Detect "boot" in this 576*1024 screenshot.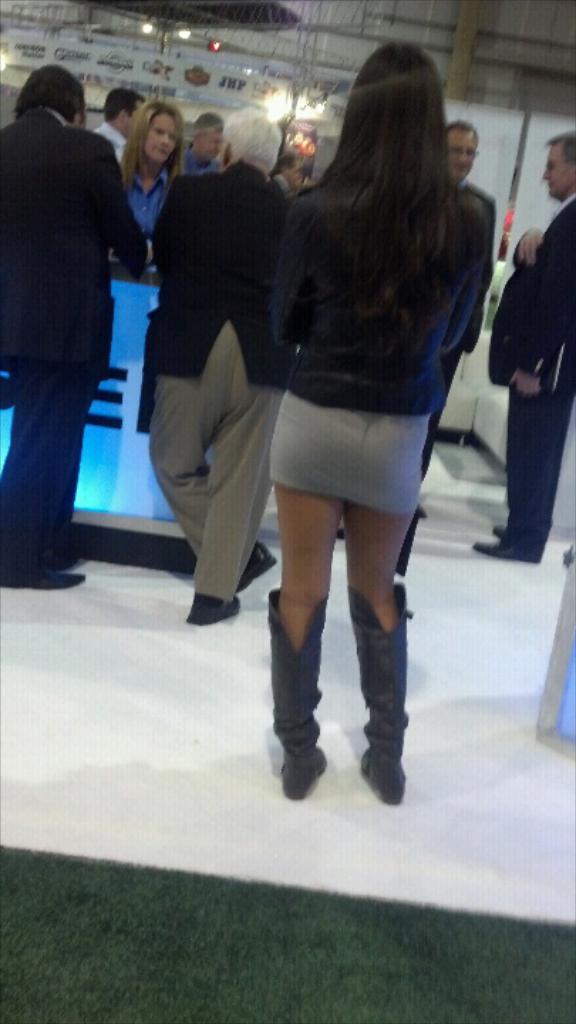
Detection: <region>269, 589, 327, 801</region>.
